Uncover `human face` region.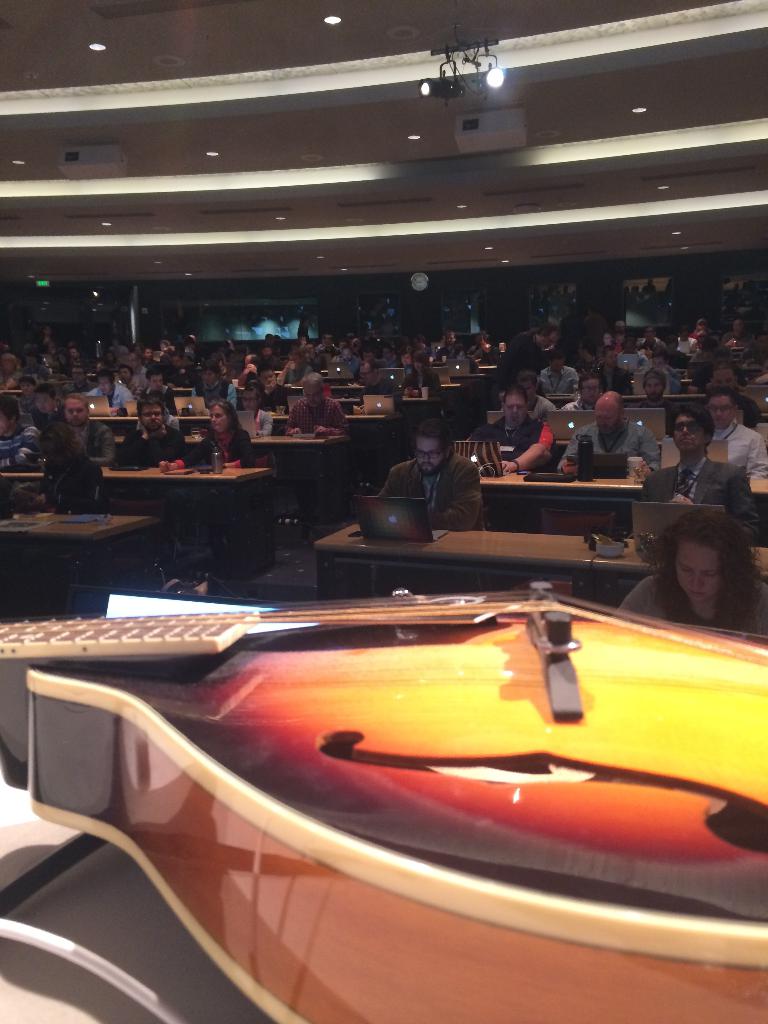
Uncovered: <box>644,379,666,400</box>.
